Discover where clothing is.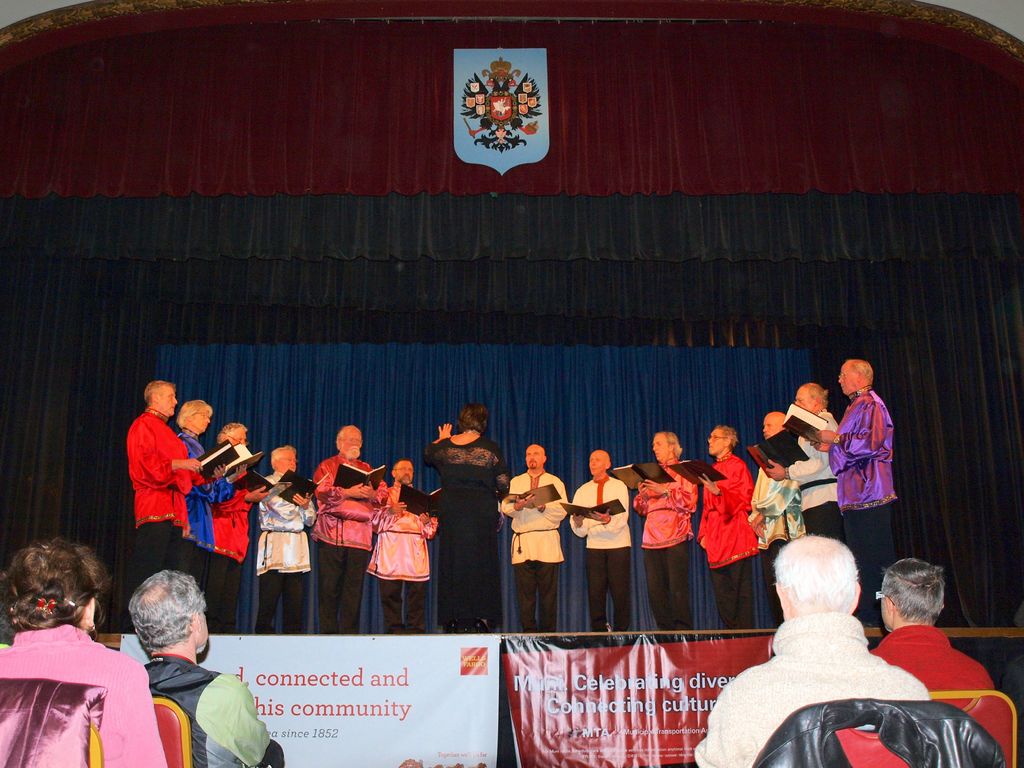
Discovered at bbox(827, 392, 895, 594).
